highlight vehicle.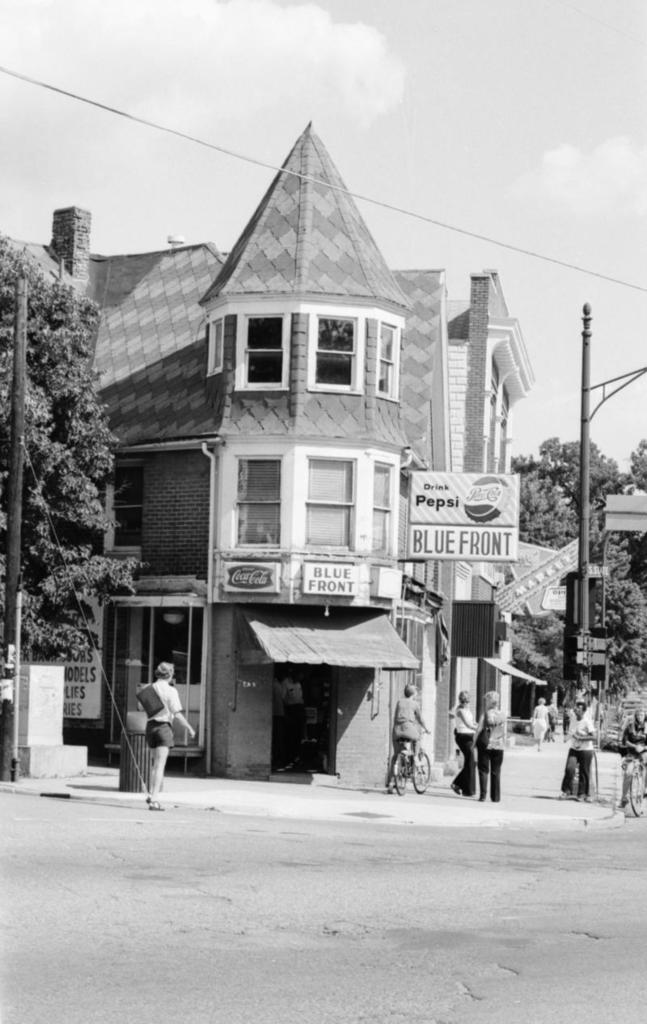
Highlighted region: (x1=391, y1=727, x2=433, y2=798).
